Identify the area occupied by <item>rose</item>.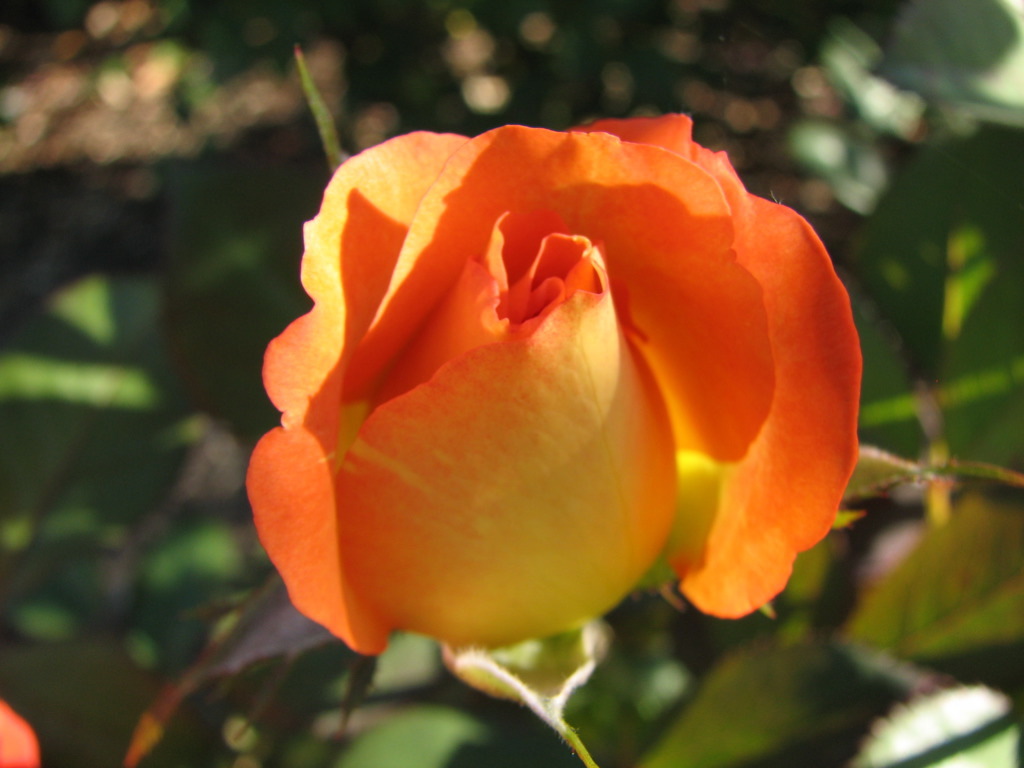
Area: bbox(241, 107, 862, 654).
